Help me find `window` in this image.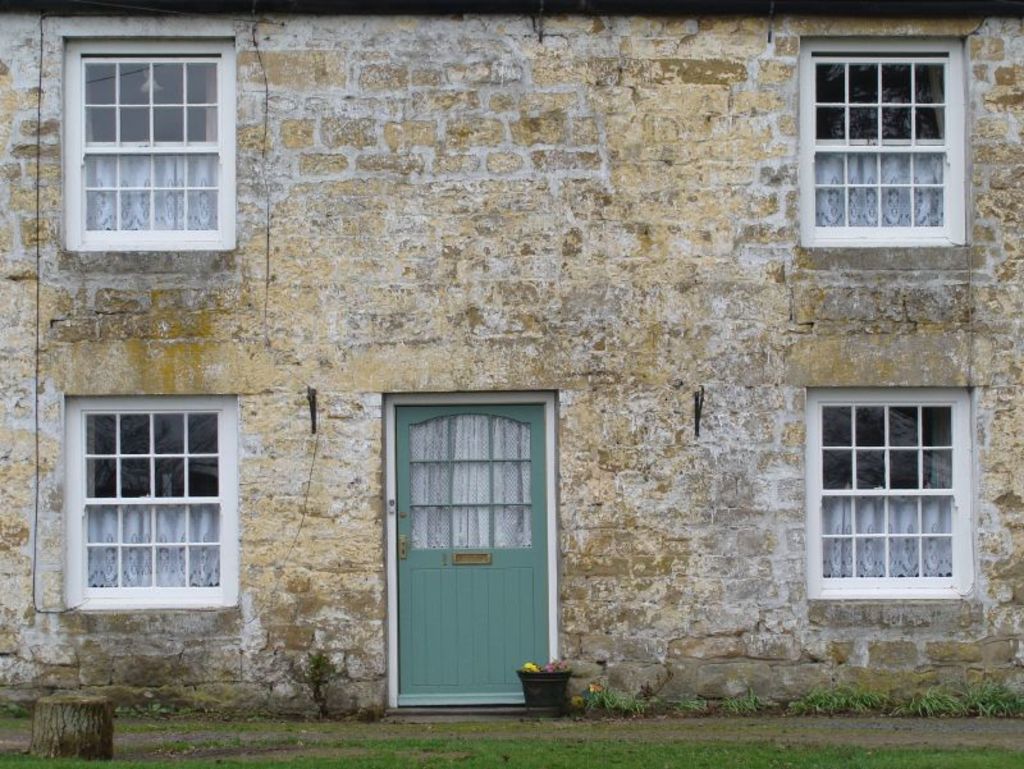
Found it: select_region(60, 399, 242, 608).
